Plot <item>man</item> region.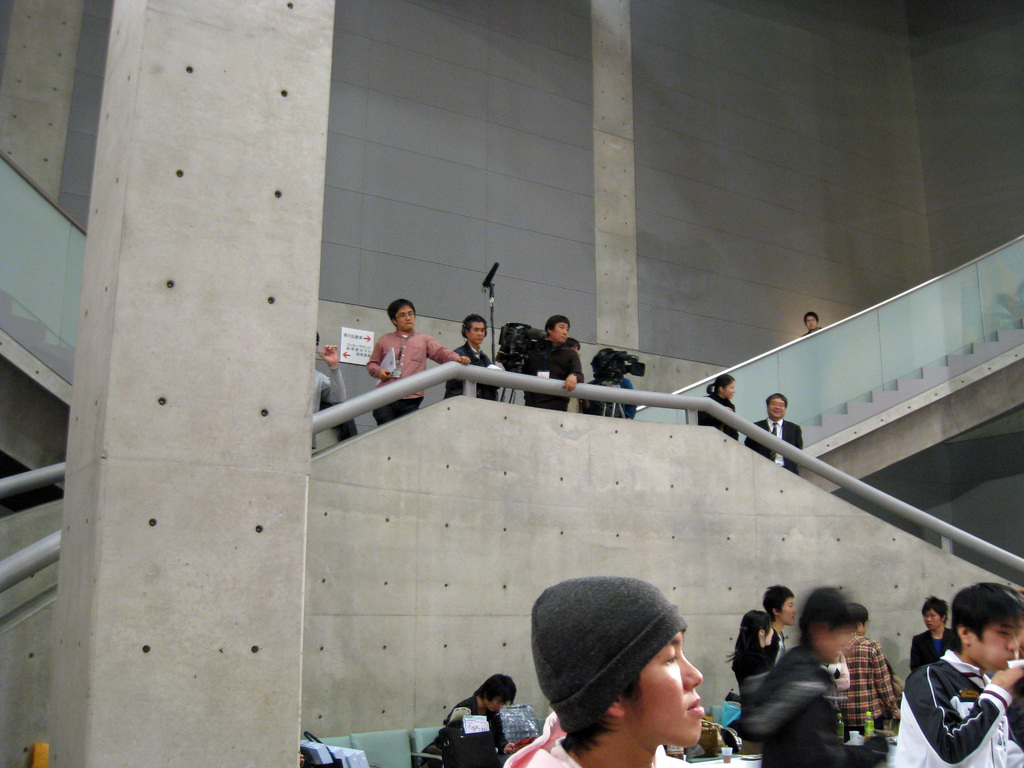
Plotted at select_region(444, 318, 504, 400).
